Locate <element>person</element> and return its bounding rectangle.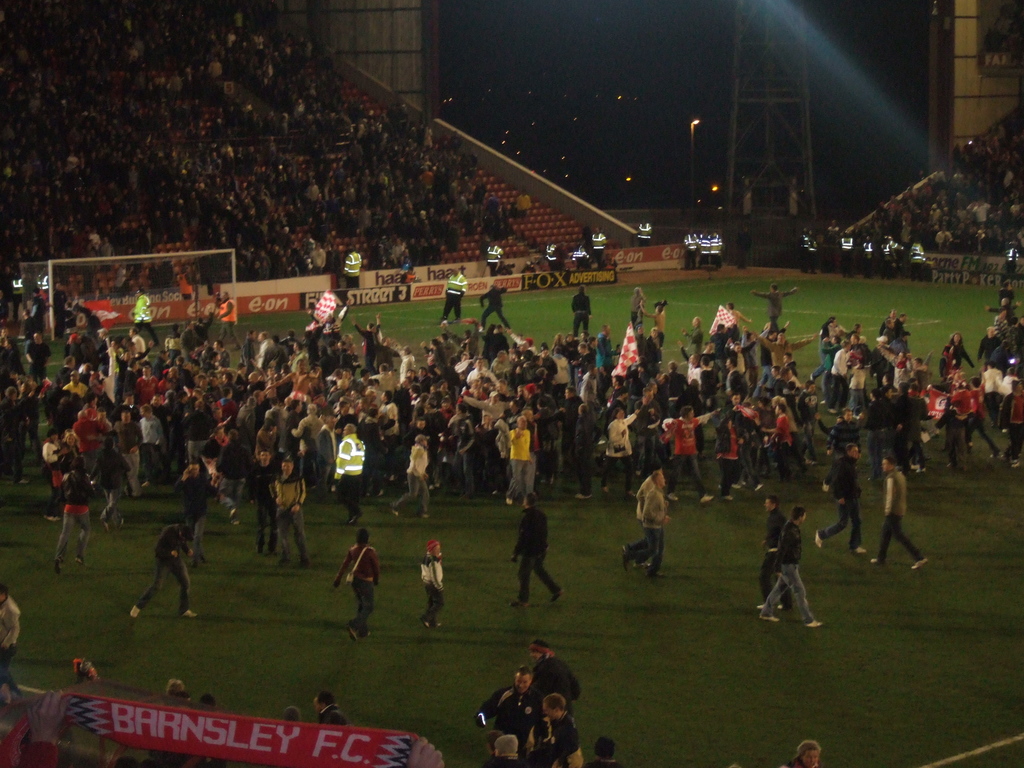
[643, 297, 668, 355].
